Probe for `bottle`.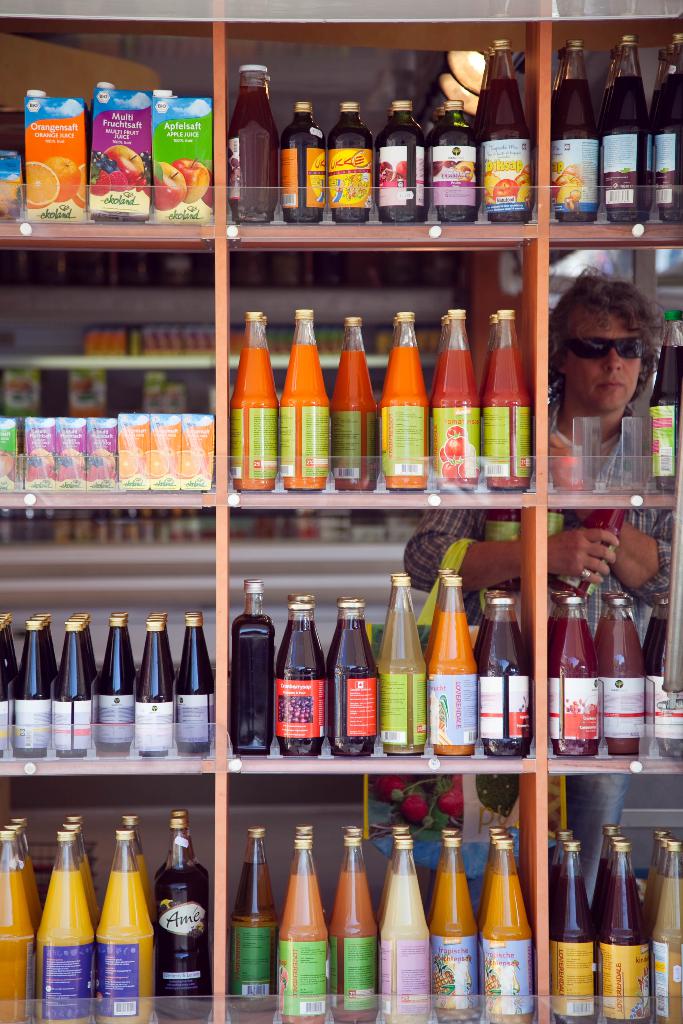
Probe result: region(0, 818, 36, 1023).
